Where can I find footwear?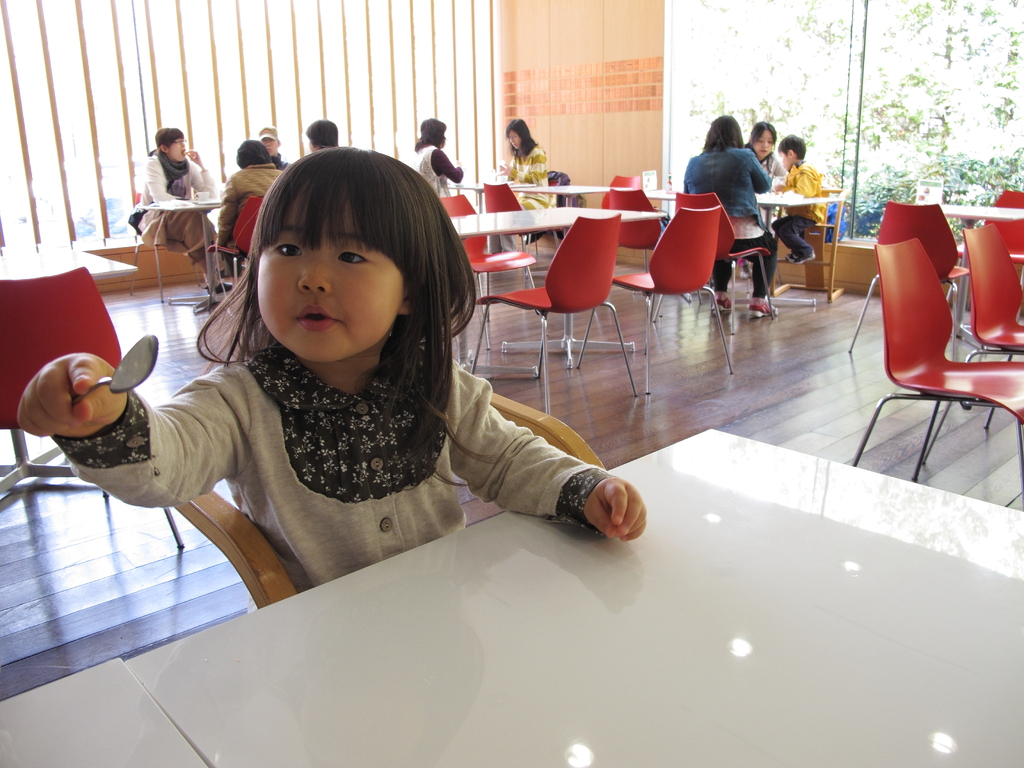
You can find it at (left=749, top=302, right=778, bottom=318).
